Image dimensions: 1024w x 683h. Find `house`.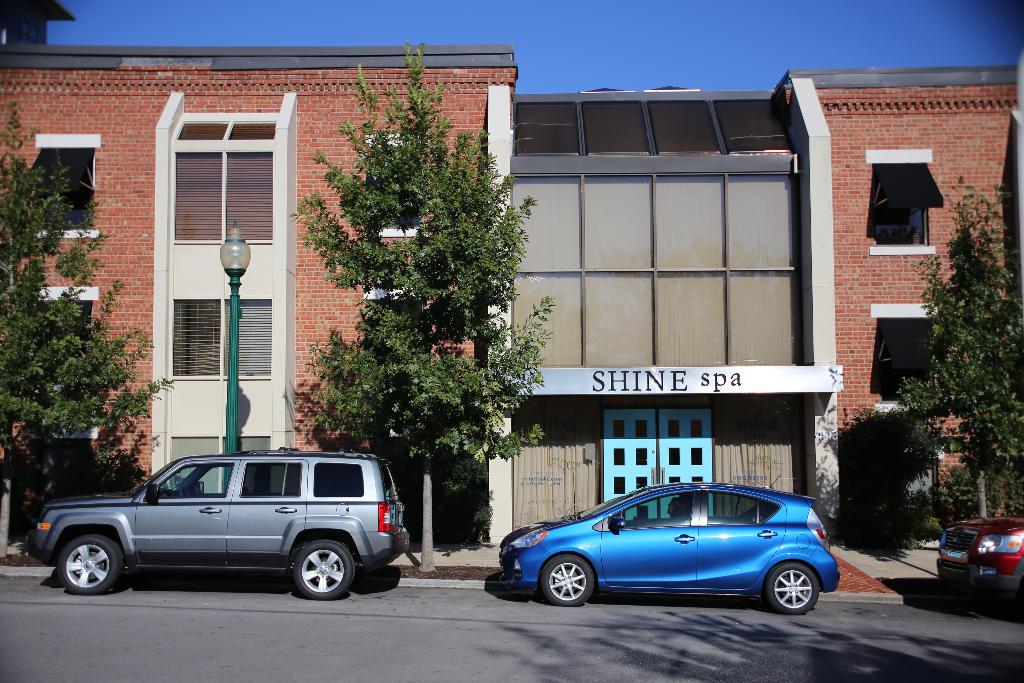
<box>93,49,969,582</box>.
